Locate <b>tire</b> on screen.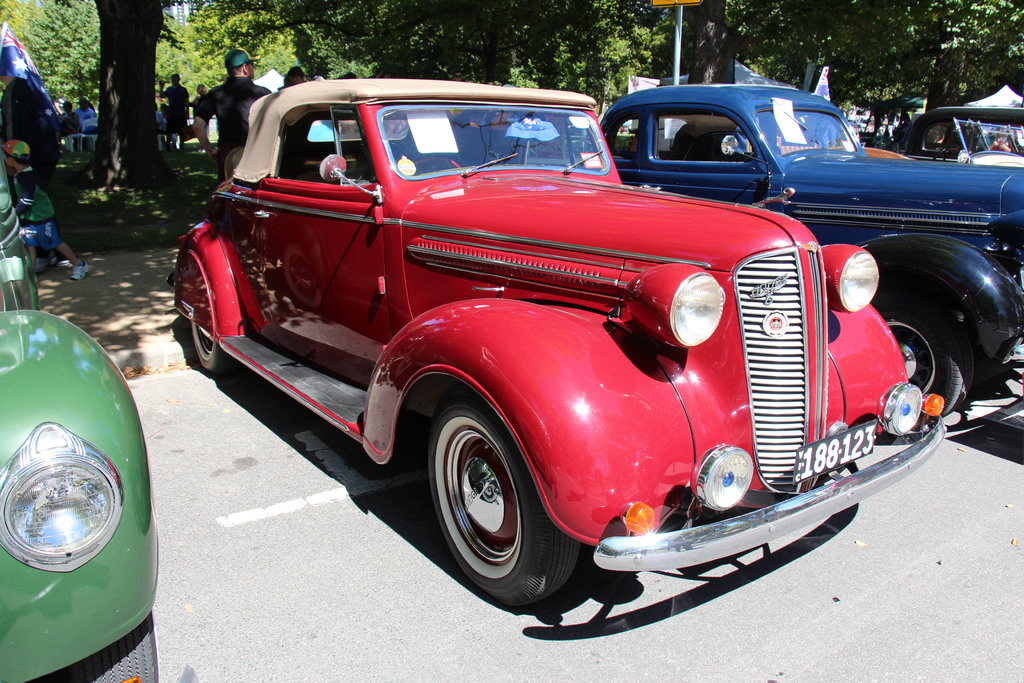
On screen at (x1=891, y1=143, x2=899, y2=153).
